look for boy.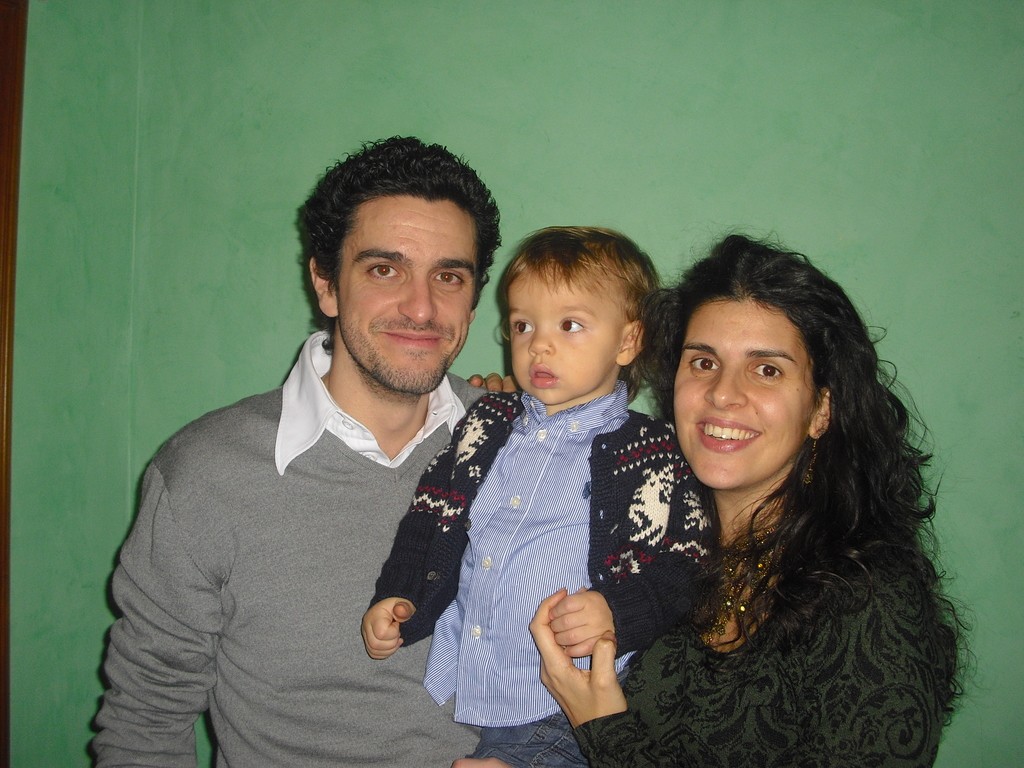
Found: x1=419 y1=208 x2=654 y2=748.
